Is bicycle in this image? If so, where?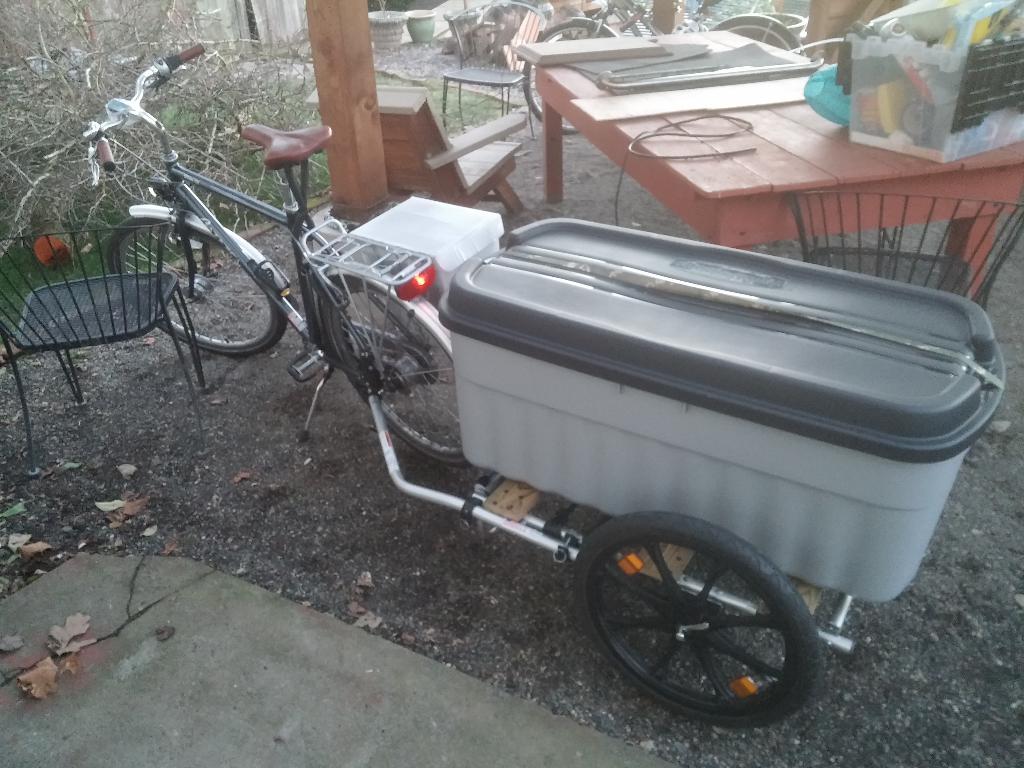
Yes, at box=[521, 0, 807, 142].
